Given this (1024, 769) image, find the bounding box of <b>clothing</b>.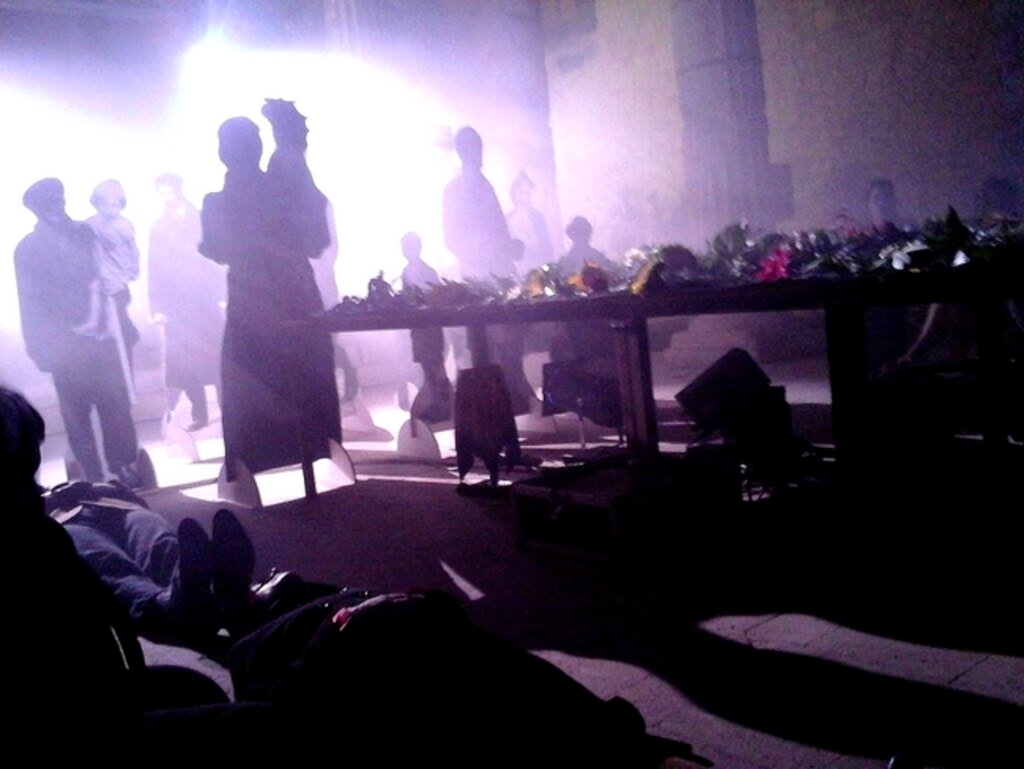
bbox=(194, 169, 343, 481).
